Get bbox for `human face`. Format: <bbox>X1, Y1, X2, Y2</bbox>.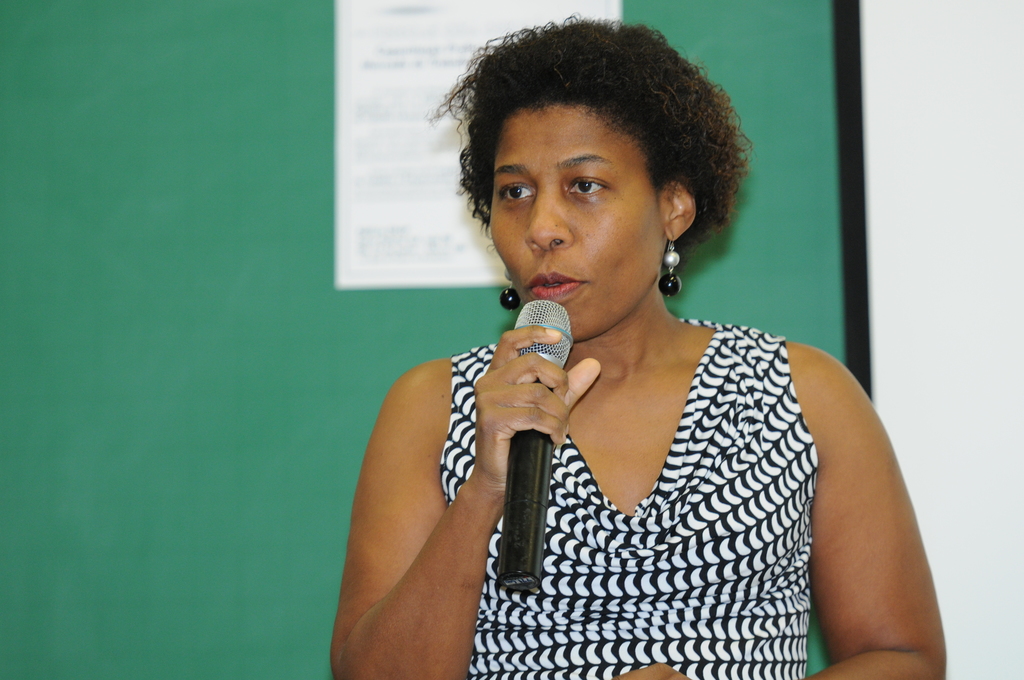
<bbox>490, 106, 660, 350</bbox>.
